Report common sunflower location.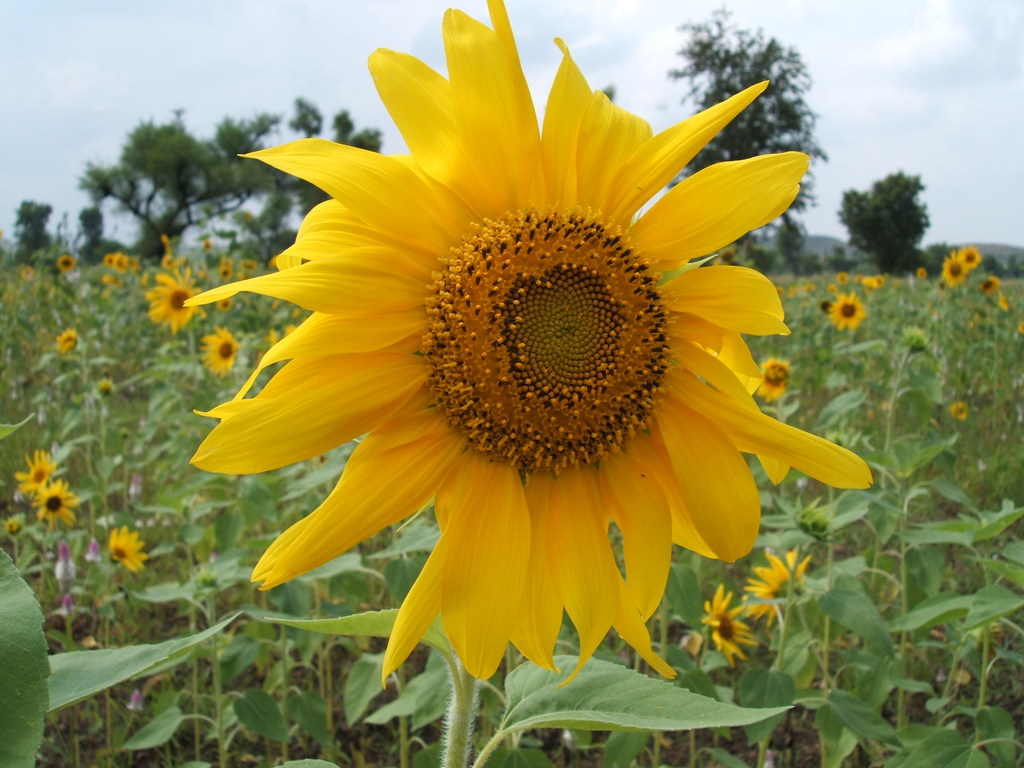
Report: crop(44, 476, 67, 528).
